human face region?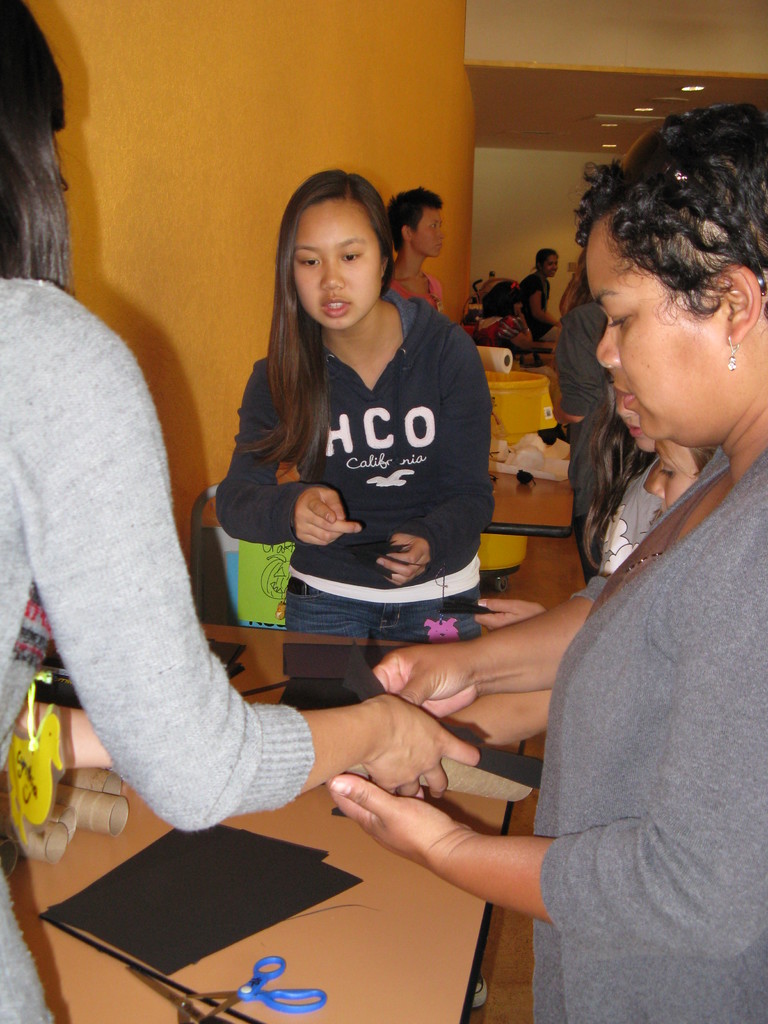
left=408, top=205, right=447, bottom=257
